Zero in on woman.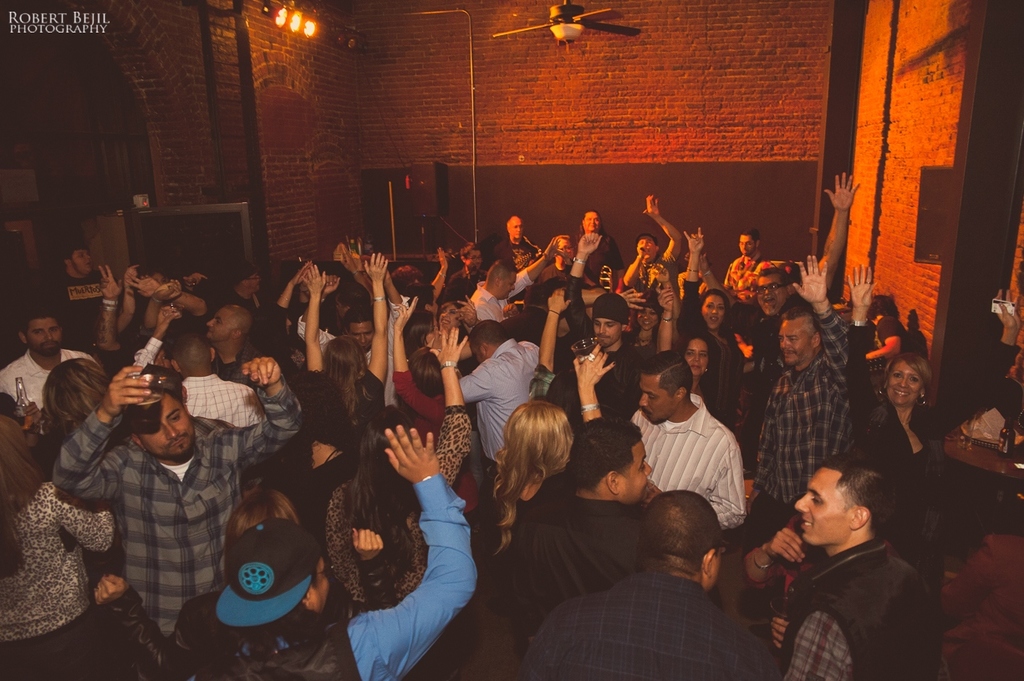
Zeroed in: select_region(534, 231, 599, 303).
